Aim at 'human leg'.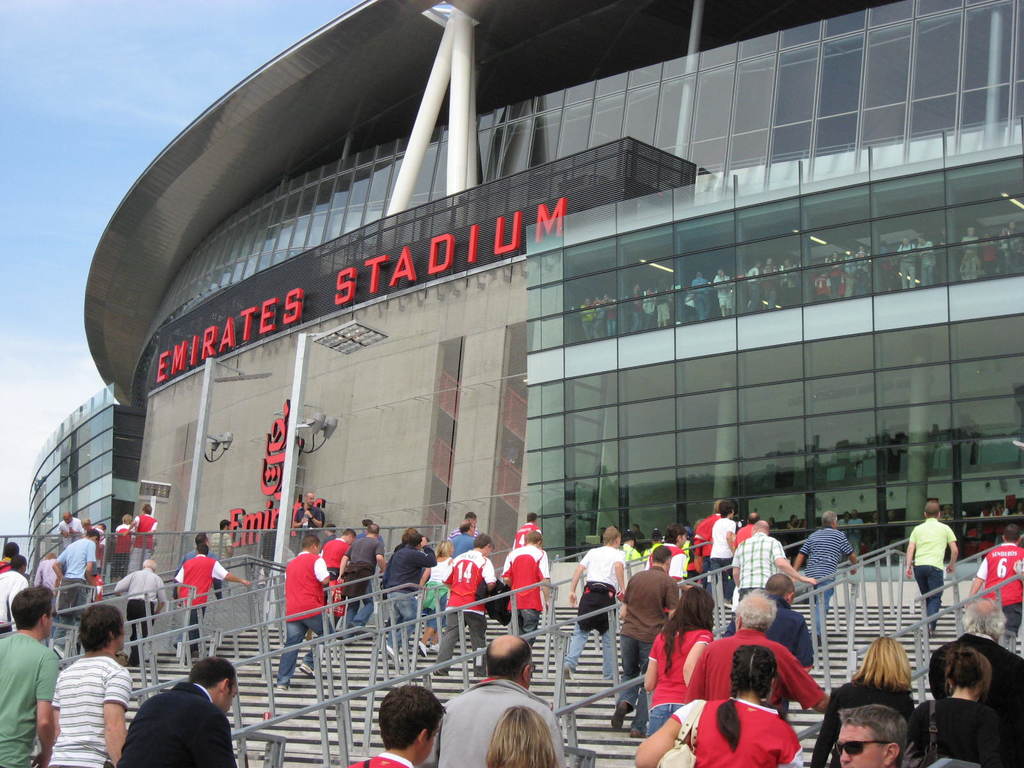
Aimed at (x1=920, y1=568, x2=942, y2=634).
